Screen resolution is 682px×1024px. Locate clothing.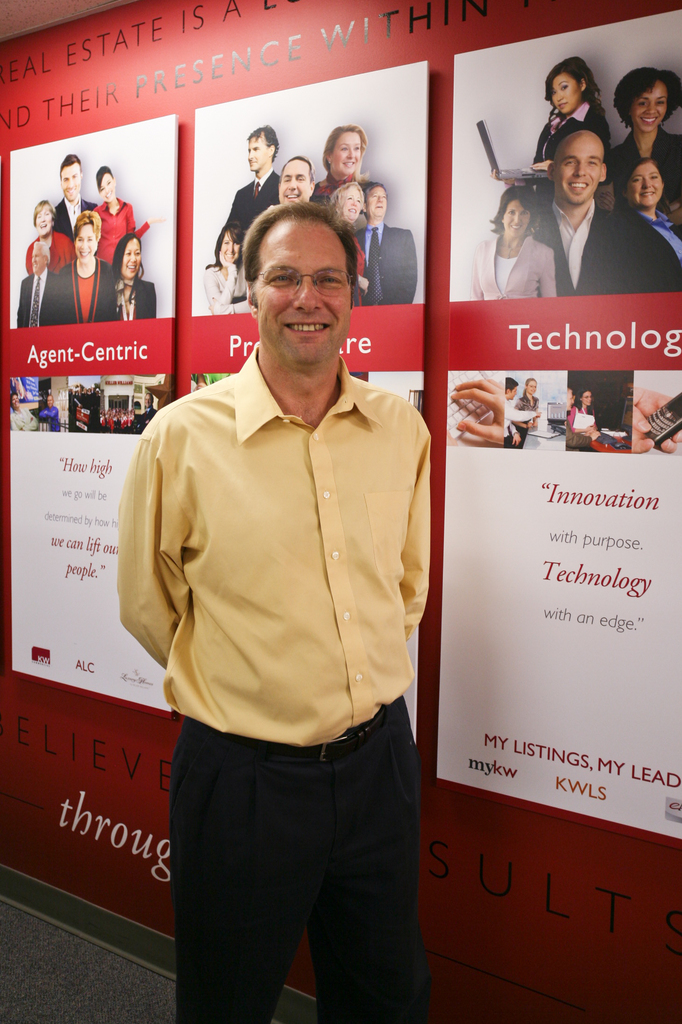
515 394 540 445.
